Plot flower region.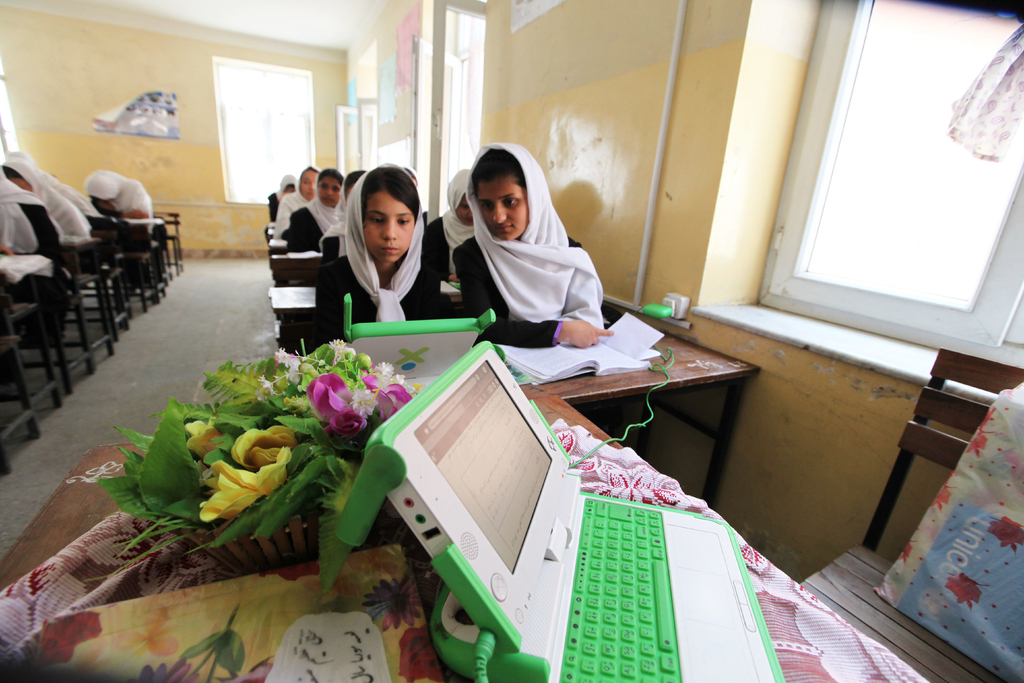
Plotted at (left=354, top=391, right=369, bottom=427).
